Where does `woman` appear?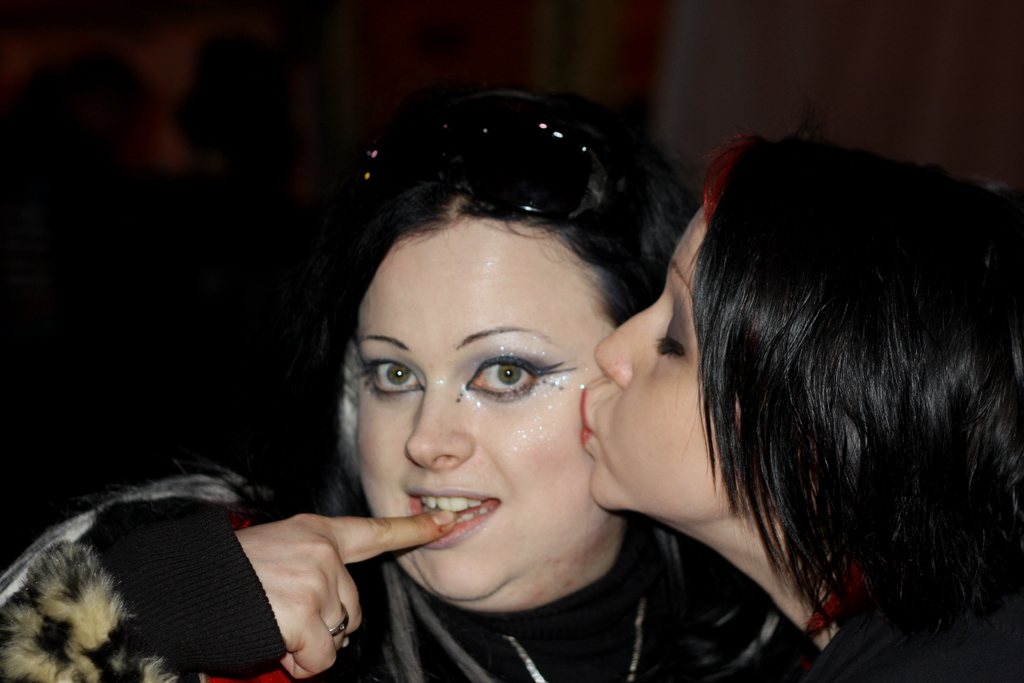
Appears at <bbox>580, 135, 1023, 682</bbox>.
